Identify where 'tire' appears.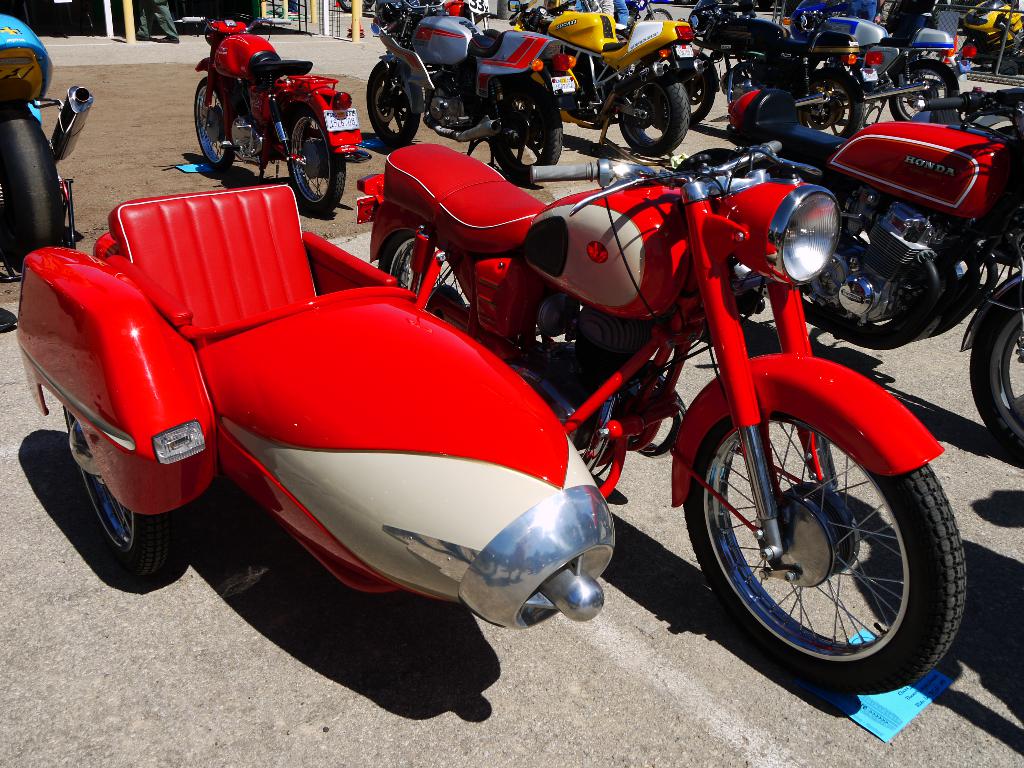
Appears at crop(59, 406, 199, 586).
